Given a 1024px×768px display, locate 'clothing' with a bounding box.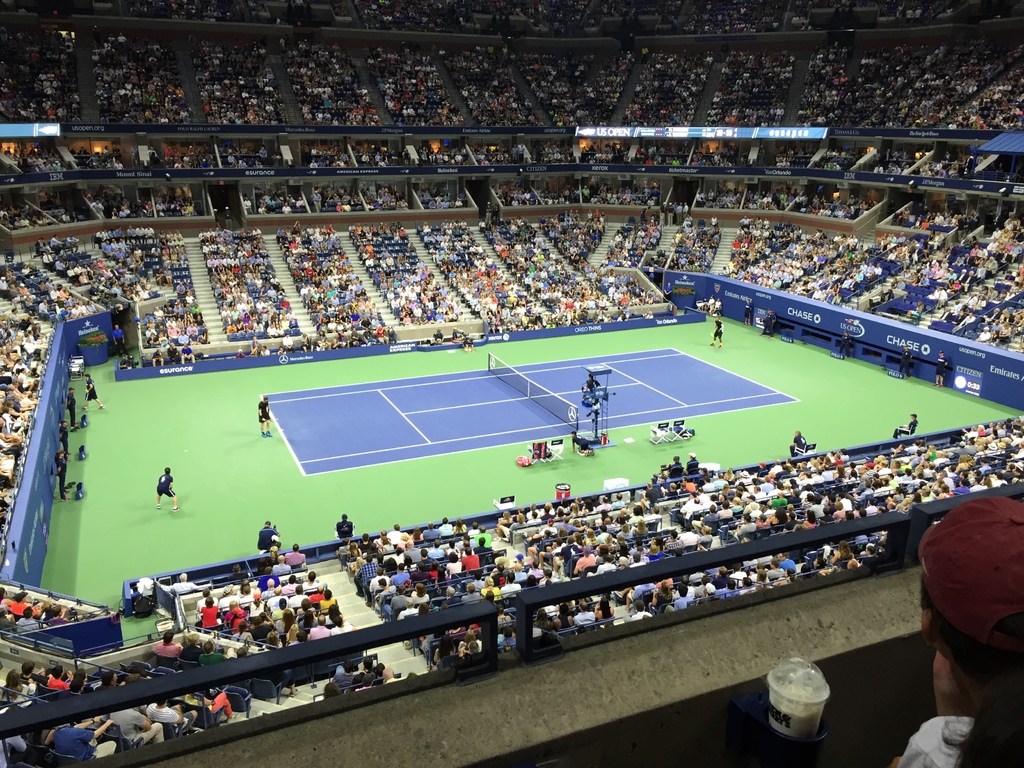
Located: <bbox>150, 350, 163, 361</bbox>.
